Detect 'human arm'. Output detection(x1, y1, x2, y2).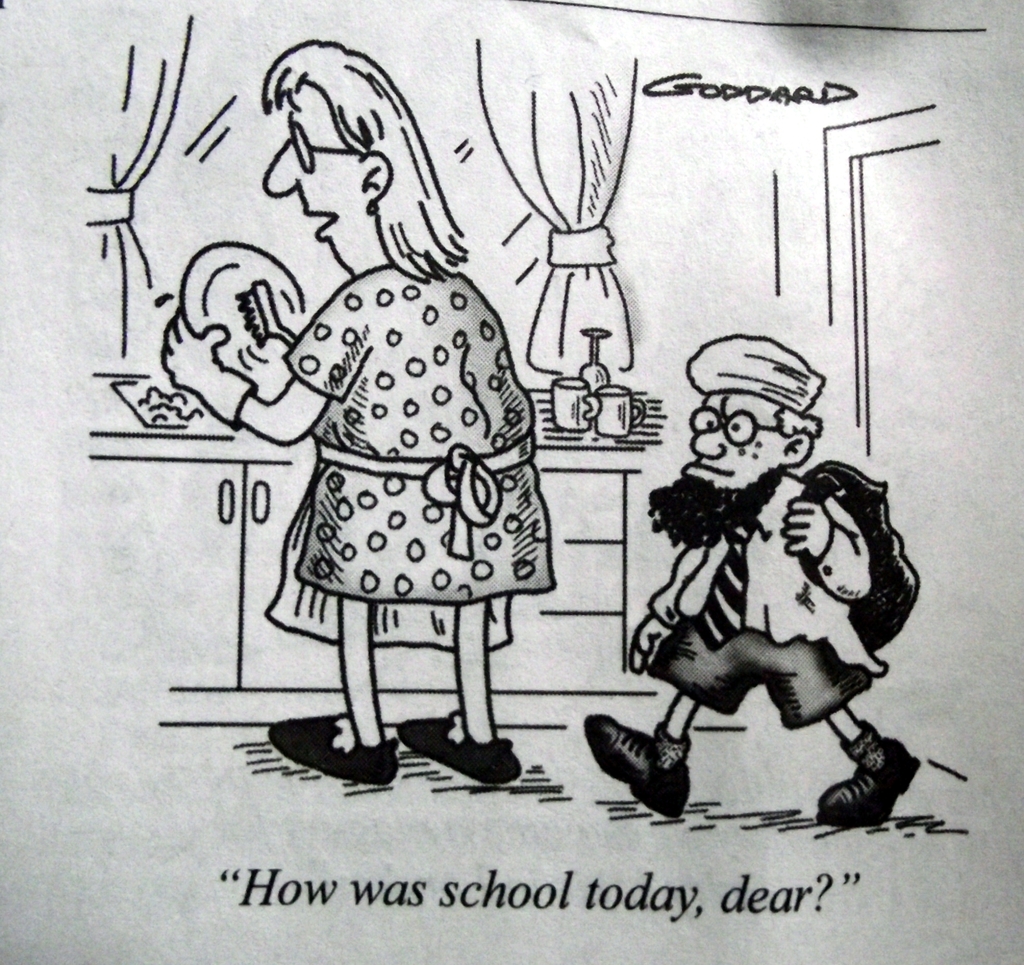
detection(158, 282, 369, 451).
